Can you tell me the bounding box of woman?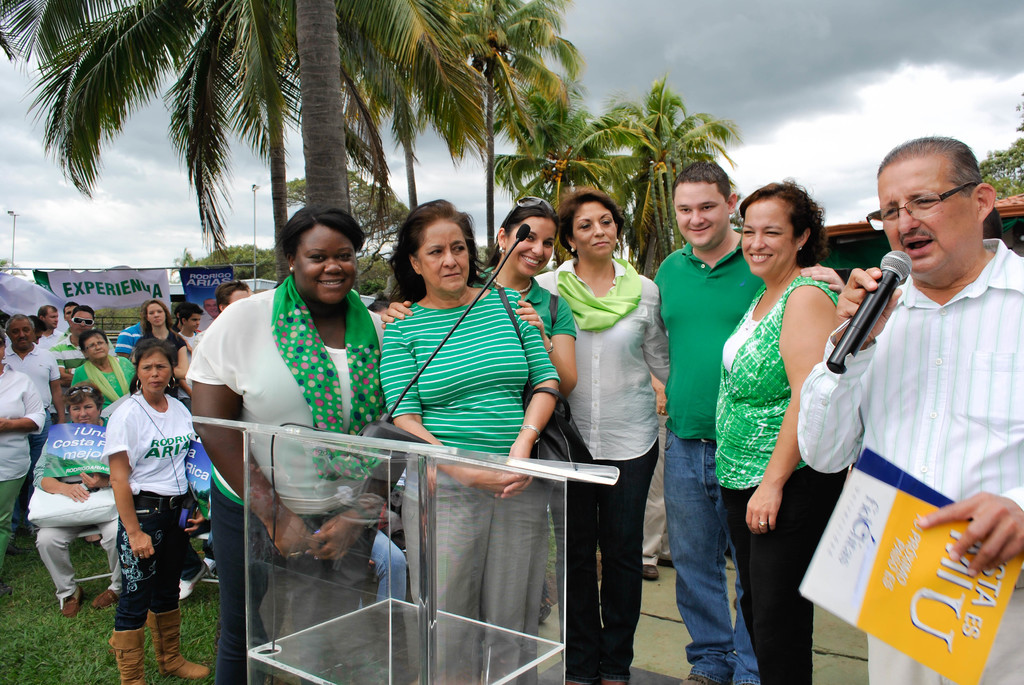
<box>67,333,136,432</box>.
